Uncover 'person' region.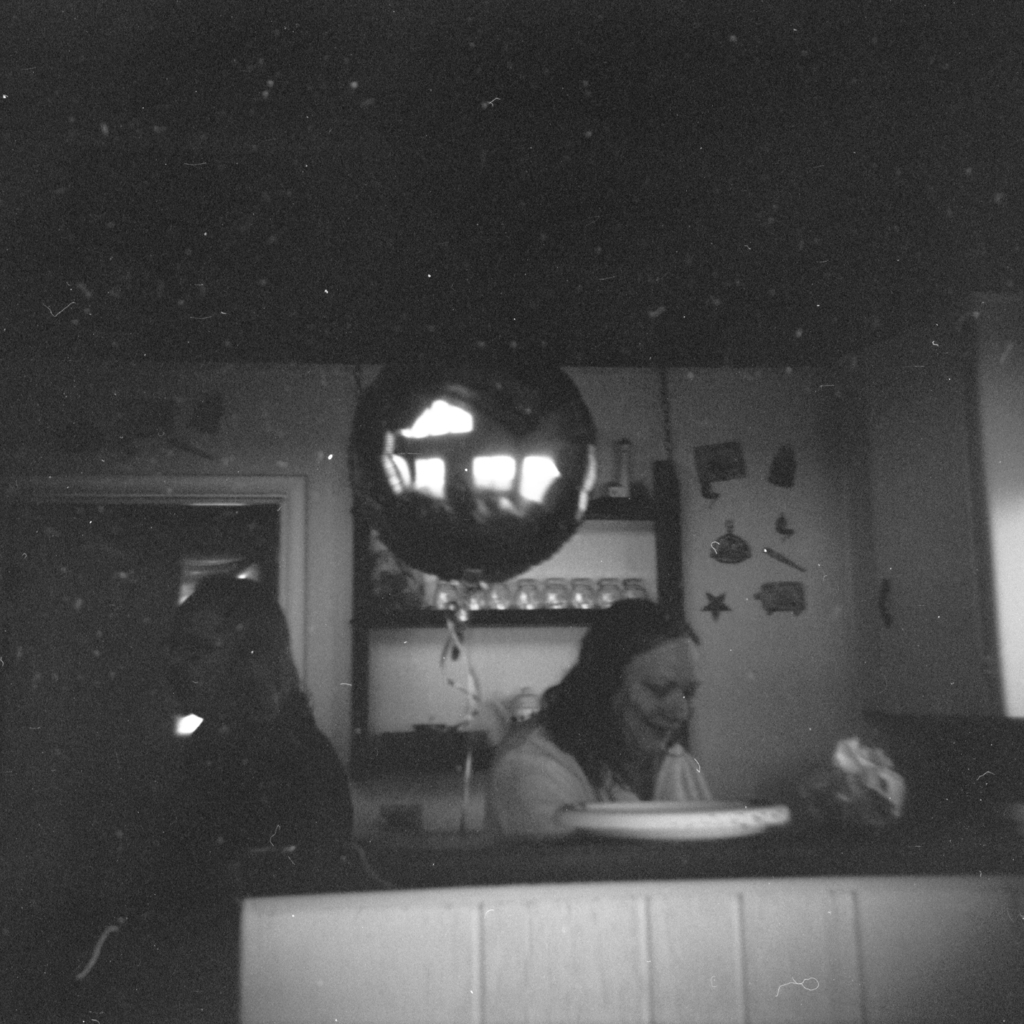
Uncovered: 488:595:751:837.
